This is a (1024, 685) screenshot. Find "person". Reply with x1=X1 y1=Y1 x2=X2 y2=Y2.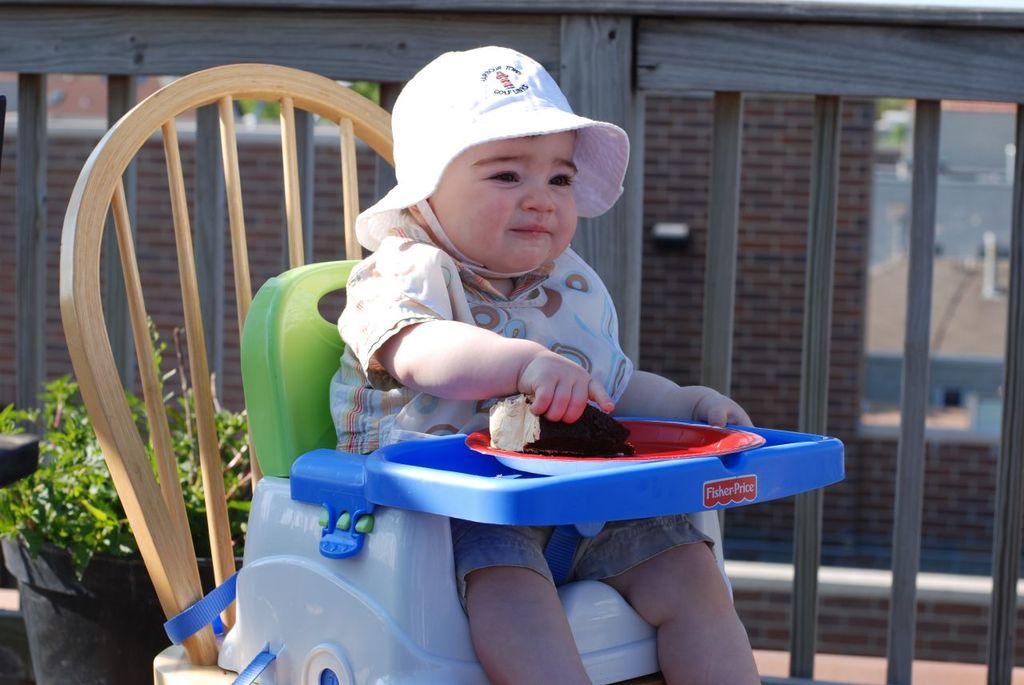
x1=328 y1=42 x2=776 y2=681.
